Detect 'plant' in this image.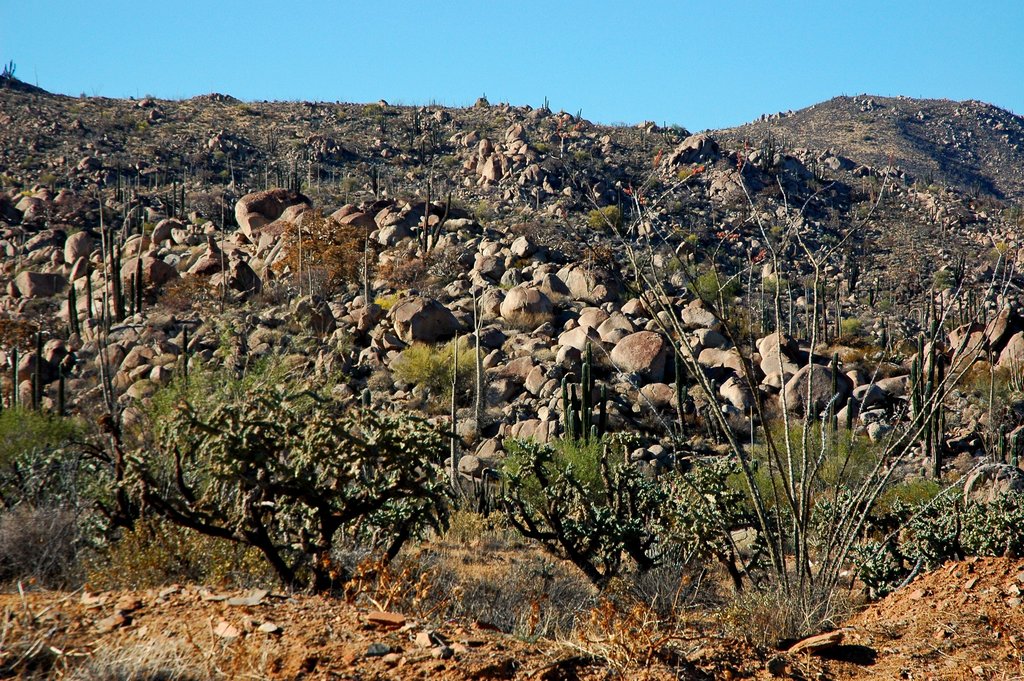
Detection: bbox=[77, 91, 90, 108].
